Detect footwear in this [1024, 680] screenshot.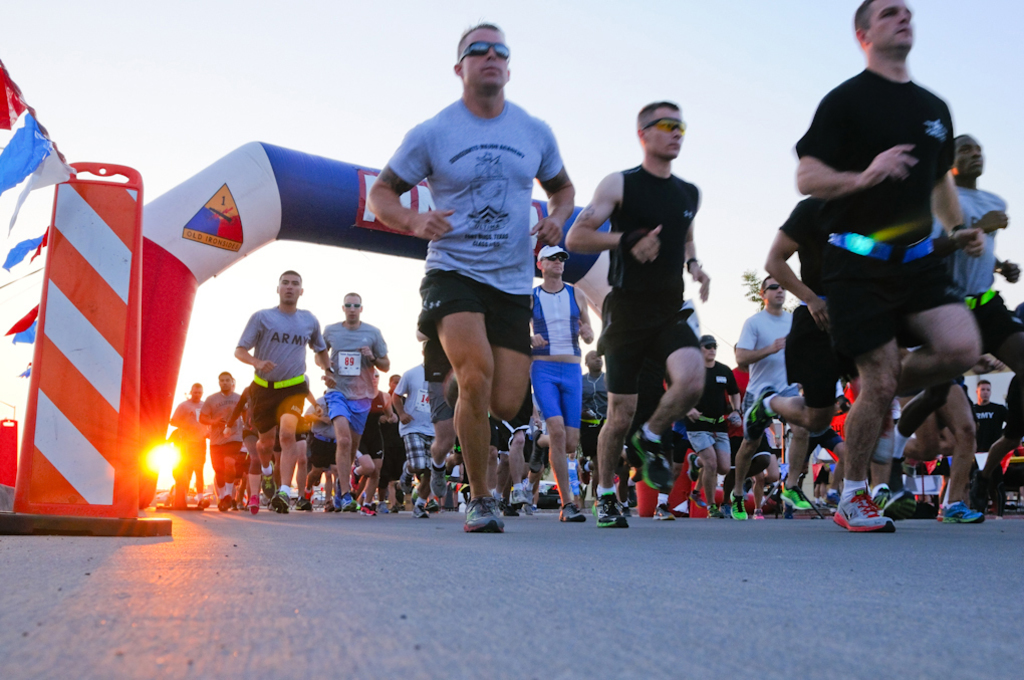
Detection: rect(776, 486, 812, 514).
